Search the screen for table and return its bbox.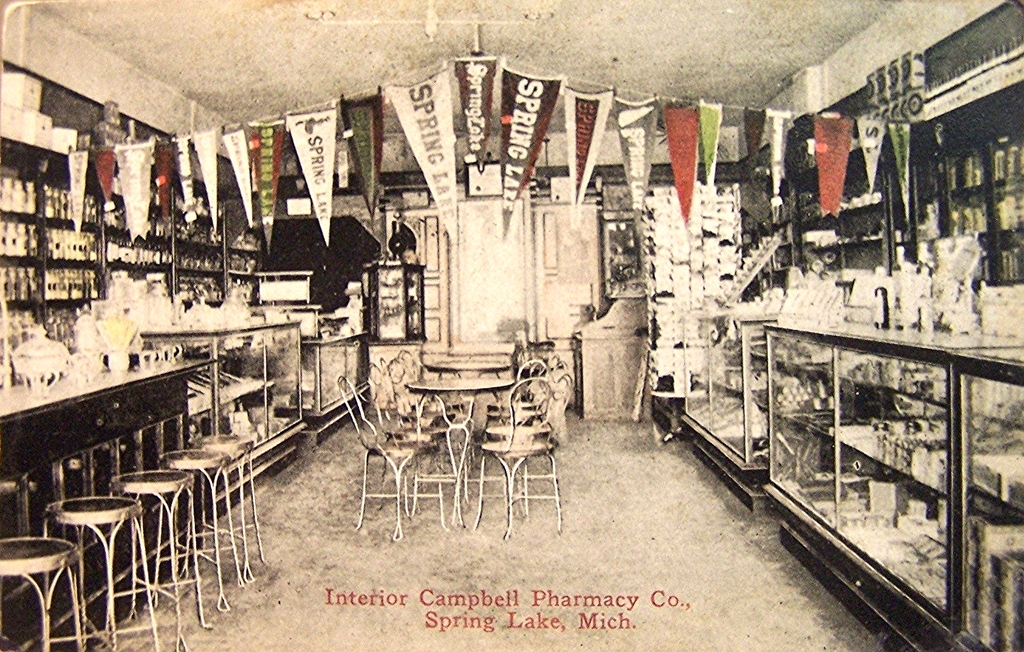
Found: 678/310/781/506.
